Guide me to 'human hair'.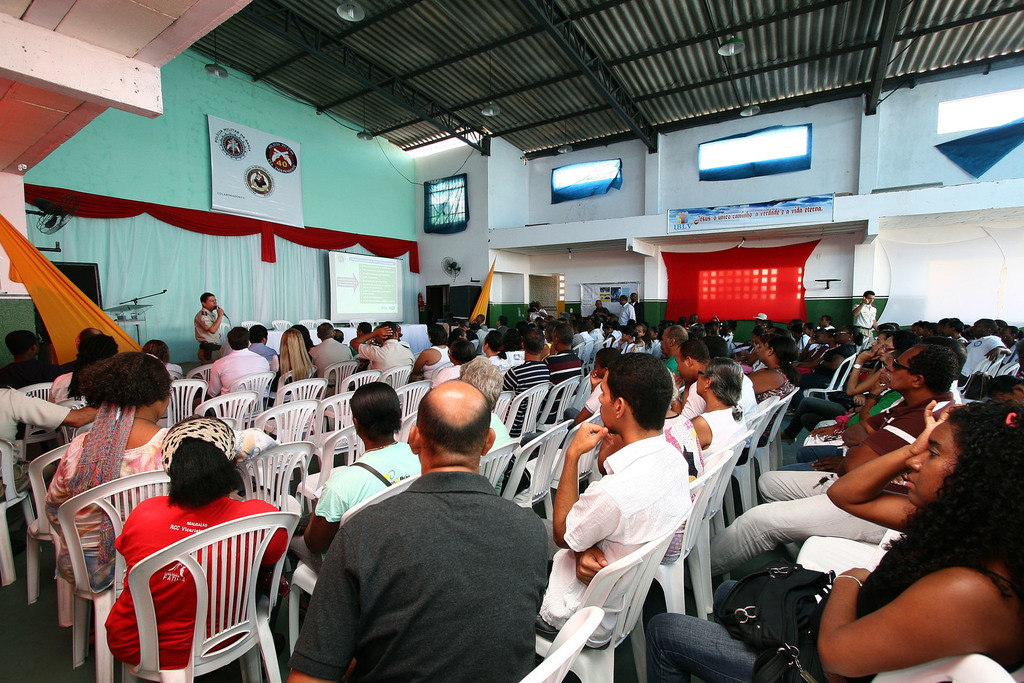
Guidance: [764,337,797,382].
